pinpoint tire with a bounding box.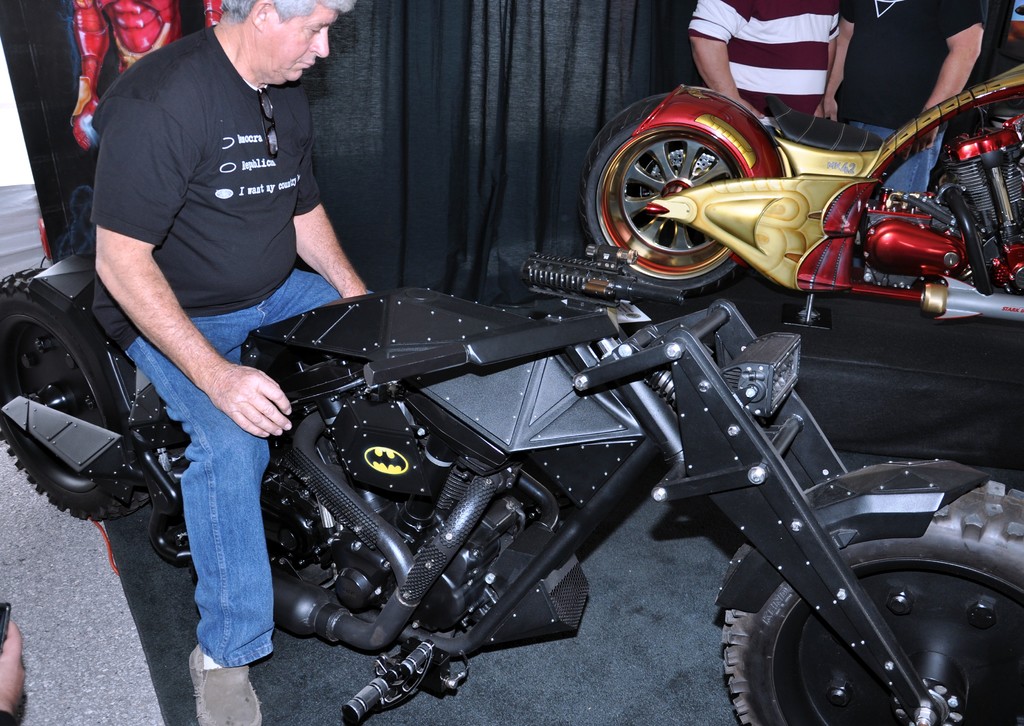
rect(0, 265, 170, 518).
